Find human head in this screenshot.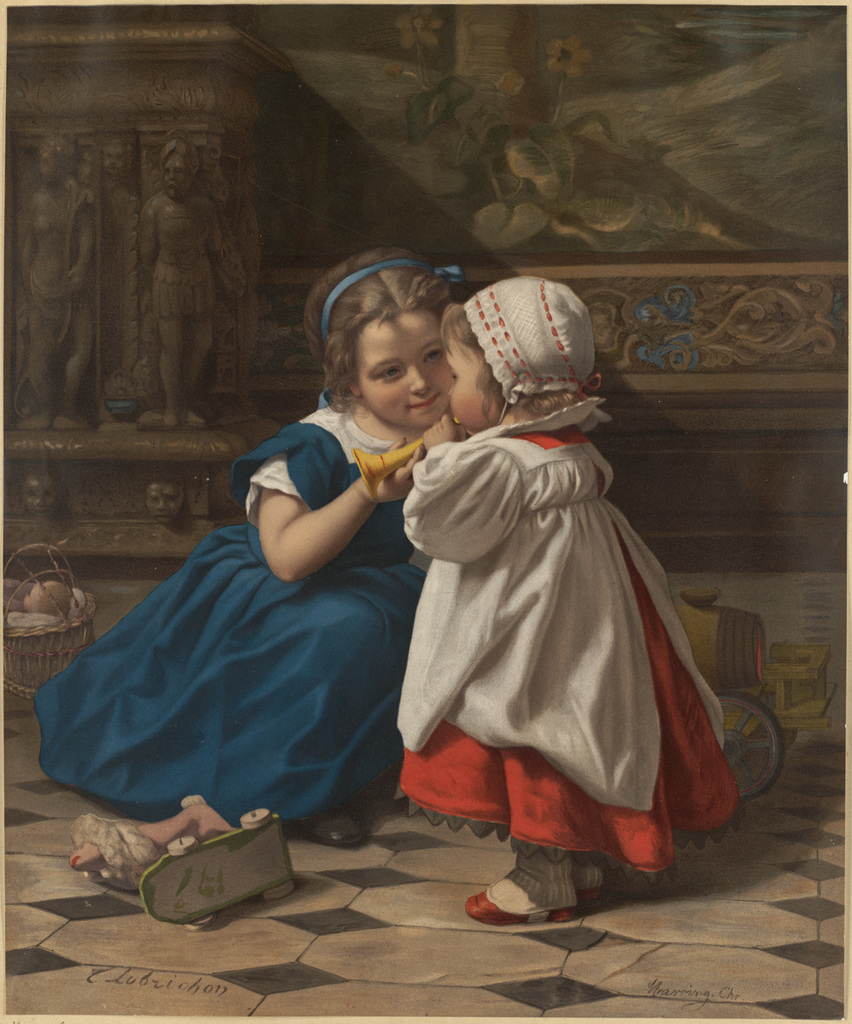
The bounding box for human head is Rect(145, 476, 182, 527).
